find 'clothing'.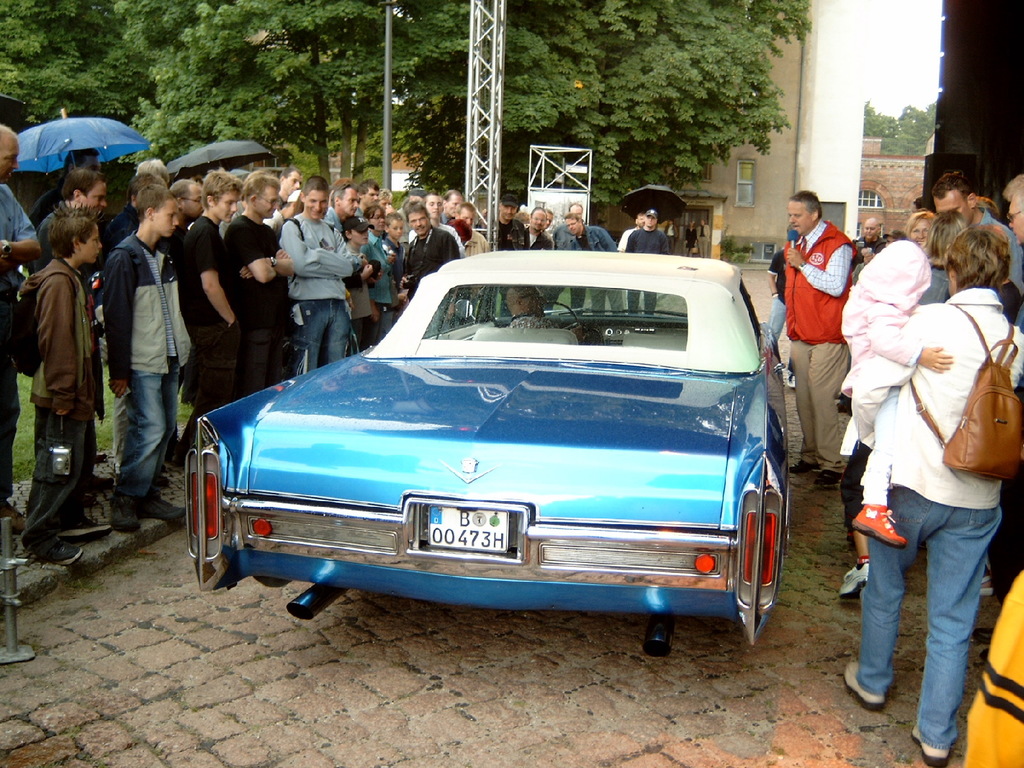
region(556, 223, 630, 327).
